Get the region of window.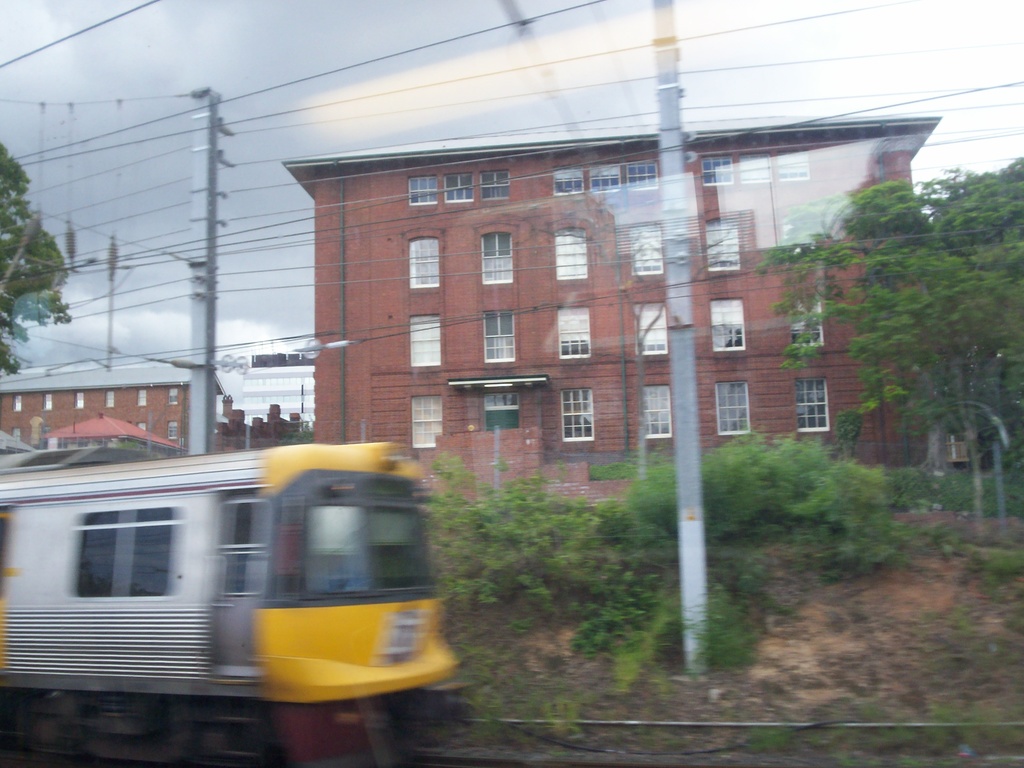
<bbox>559, 307, 593, 356</bbox>.
